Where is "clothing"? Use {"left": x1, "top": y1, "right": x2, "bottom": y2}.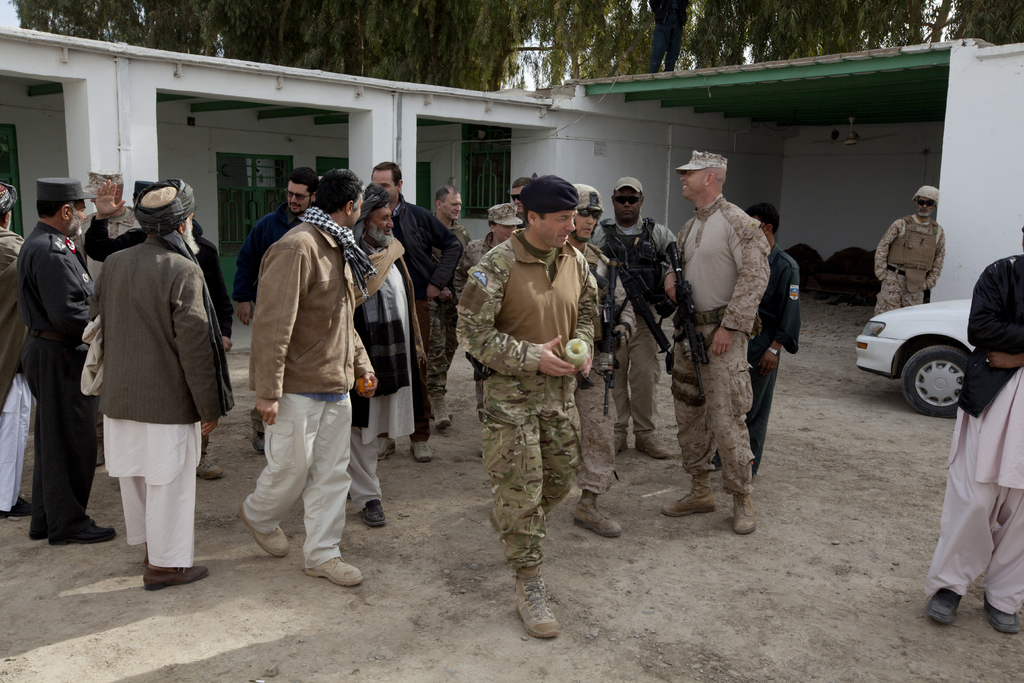
{"left": 459, "top": 192, "right": 620, "bottom": 610}.
